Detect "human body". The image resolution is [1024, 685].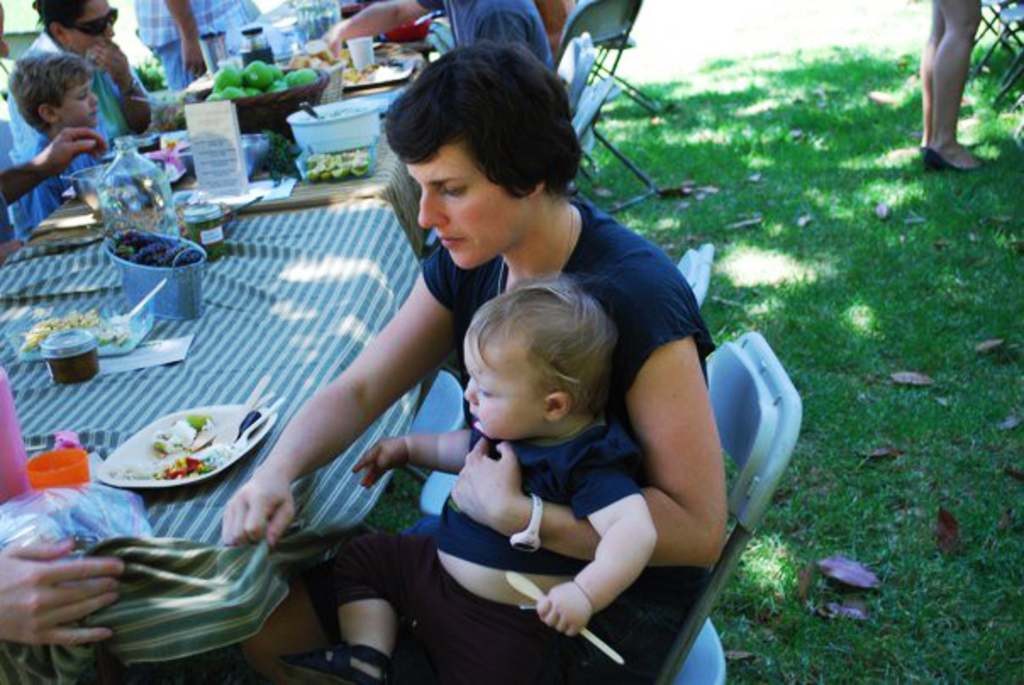
rect(136, 0, 266, 90).
